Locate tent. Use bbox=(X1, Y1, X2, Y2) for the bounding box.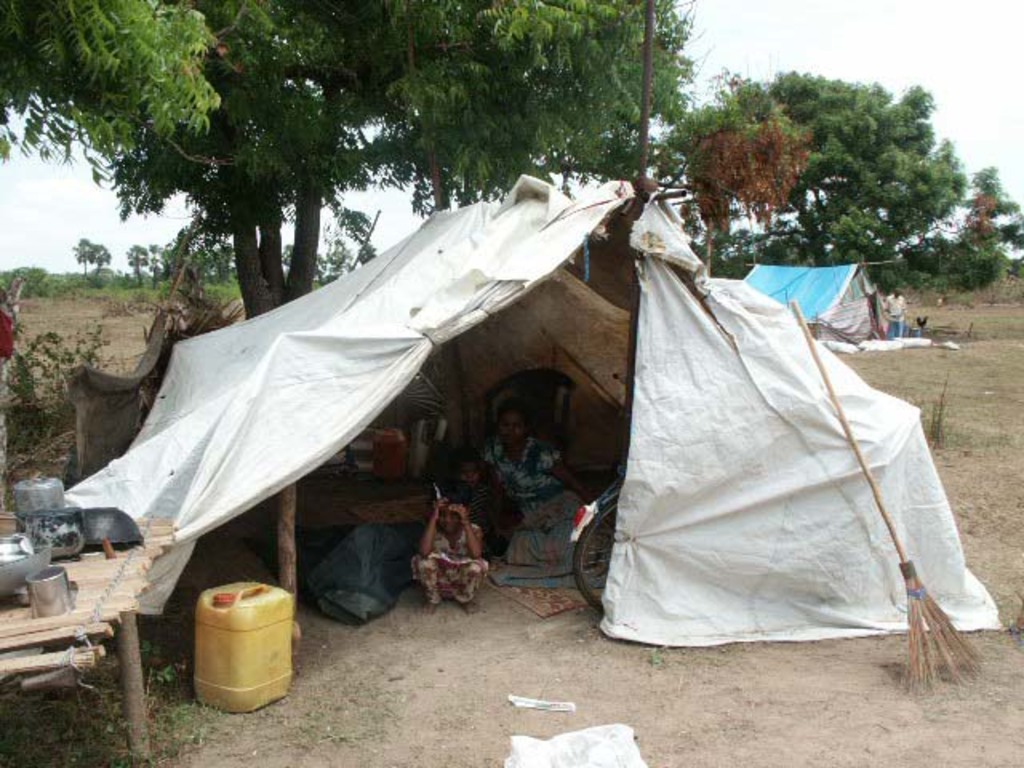
bbox=(48, 0, 1008, 635).
